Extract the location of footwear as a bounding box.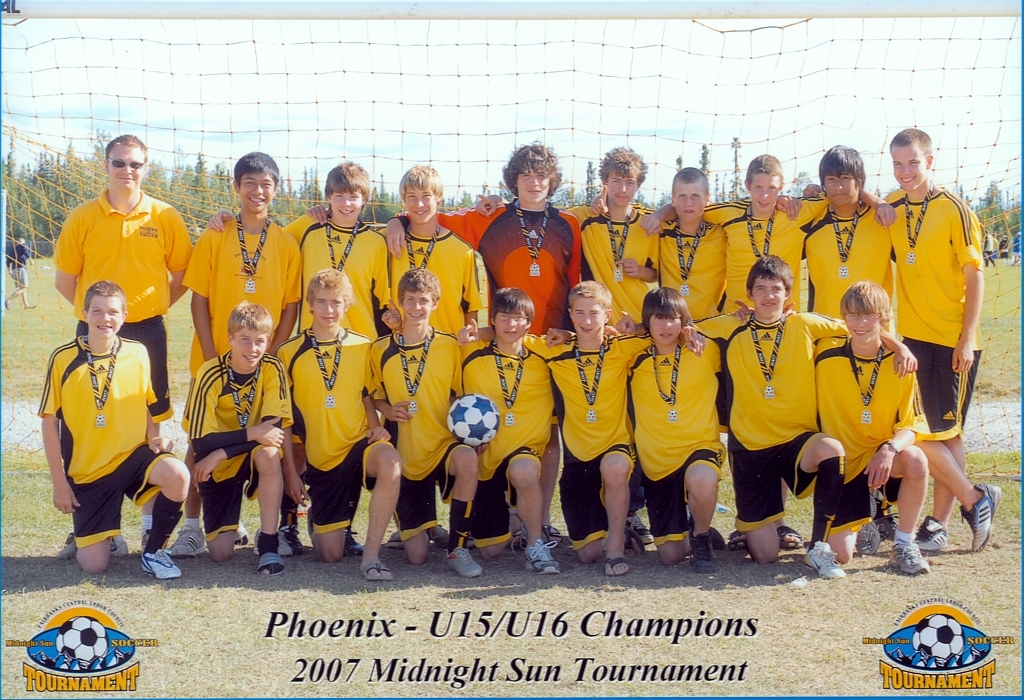
171,524,203,554.
